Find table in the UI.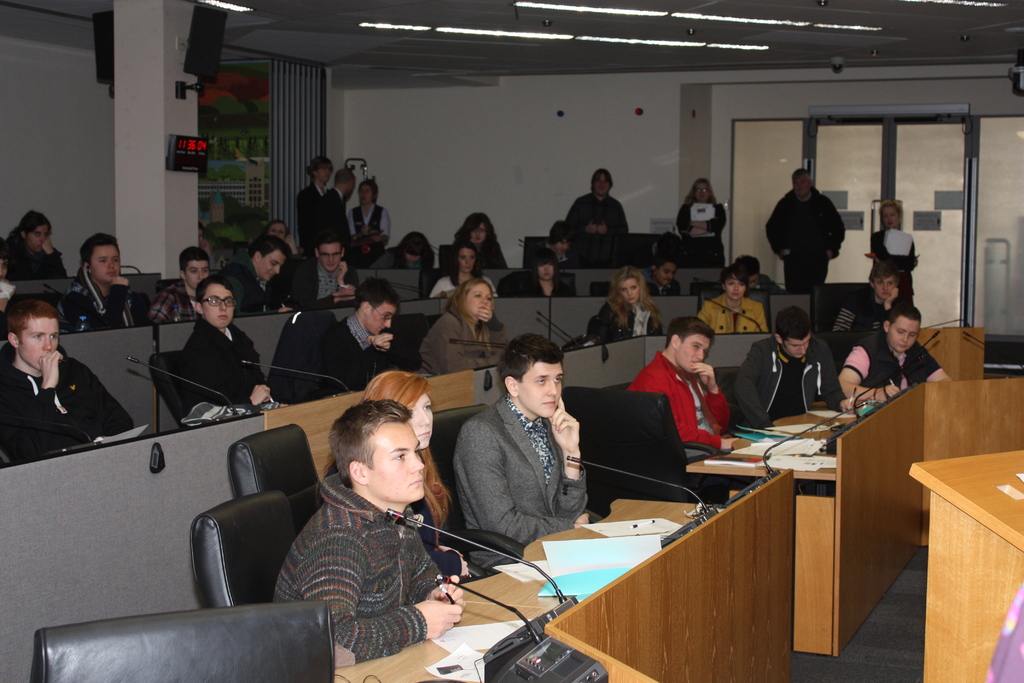
UI element at <box>907,454,1023,682</box>.
